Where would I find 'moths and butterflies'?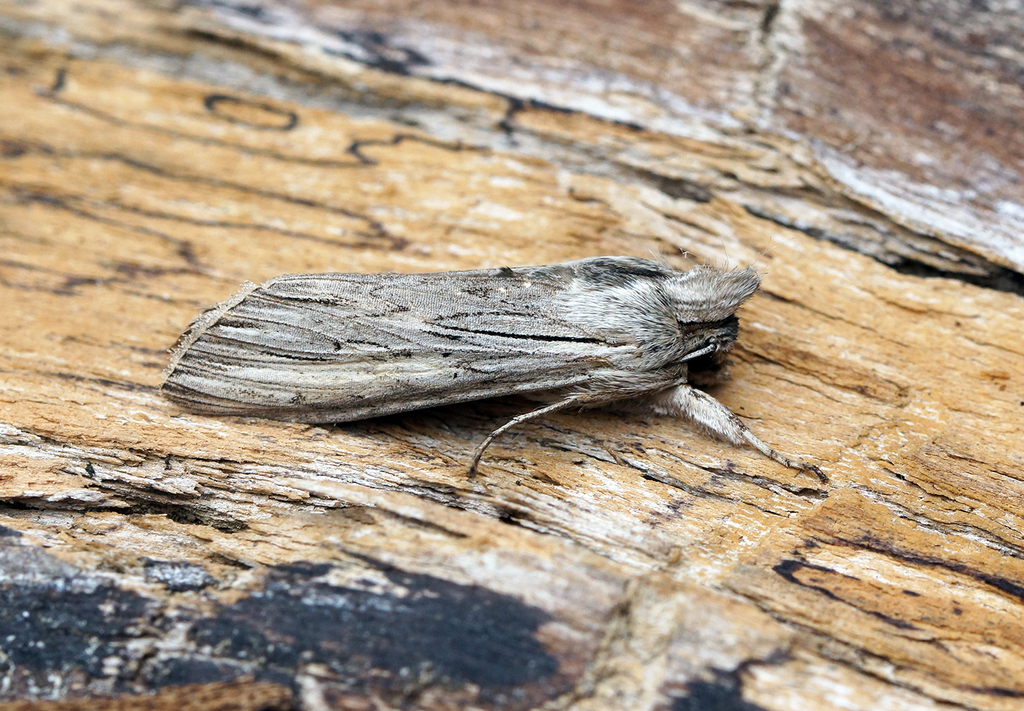
At locate(160, 261, 831, 493).
